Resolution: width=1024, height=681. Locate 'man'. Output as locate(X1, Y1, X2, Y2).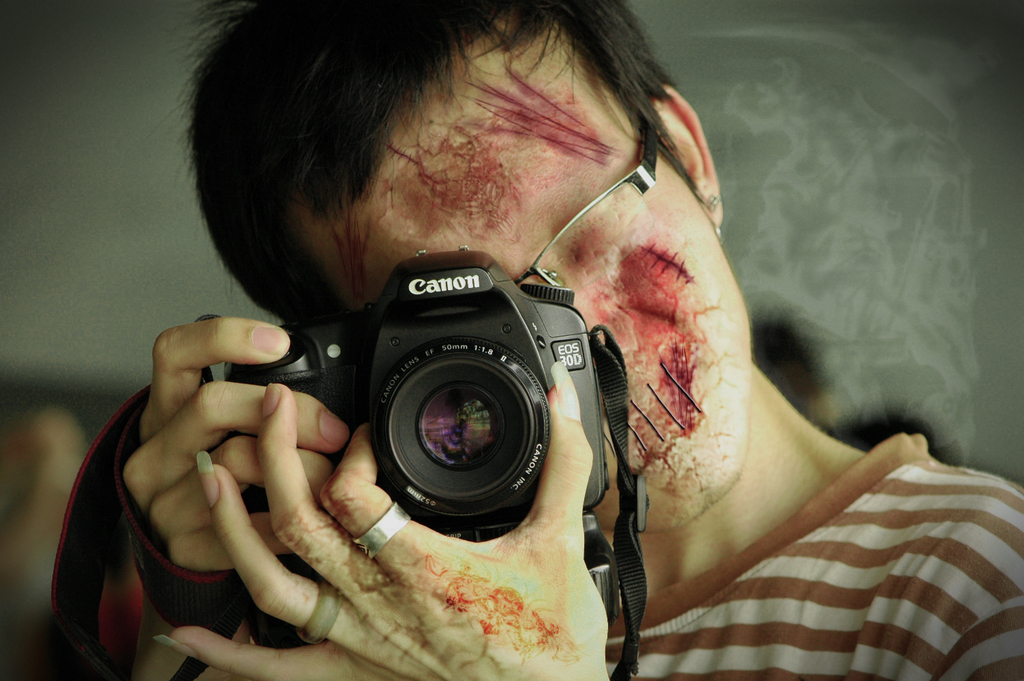
locate(57, 44, 993, 678).
